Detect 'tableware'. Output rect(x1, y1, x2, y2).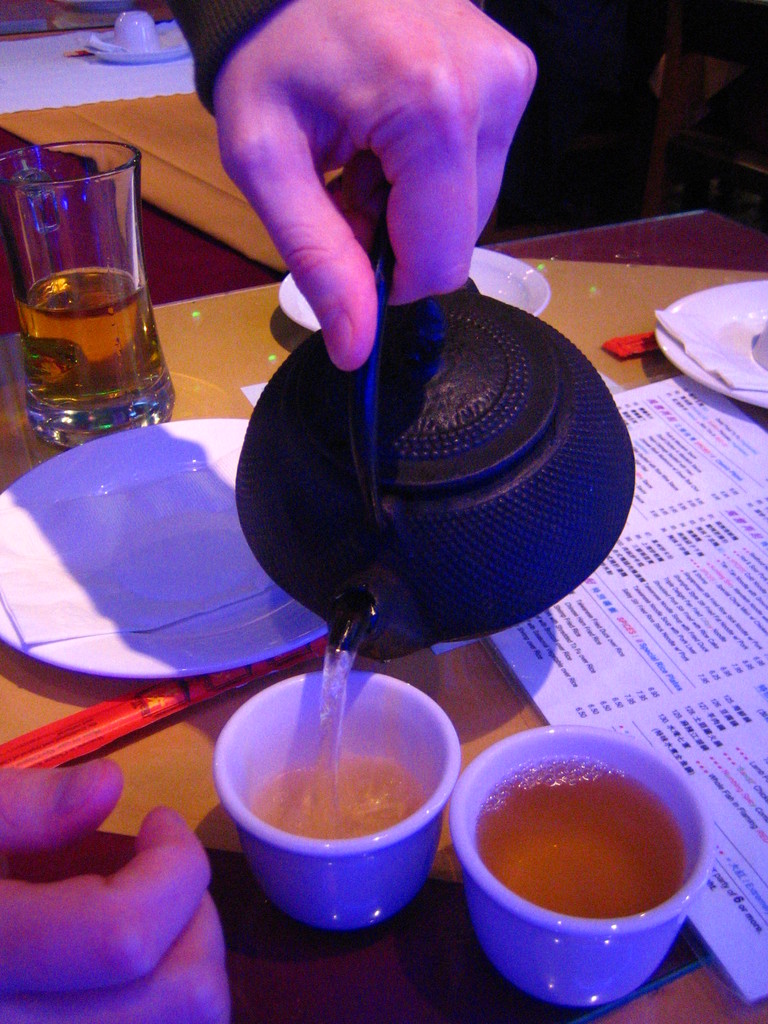
rect(233, 237, 636, 659).
